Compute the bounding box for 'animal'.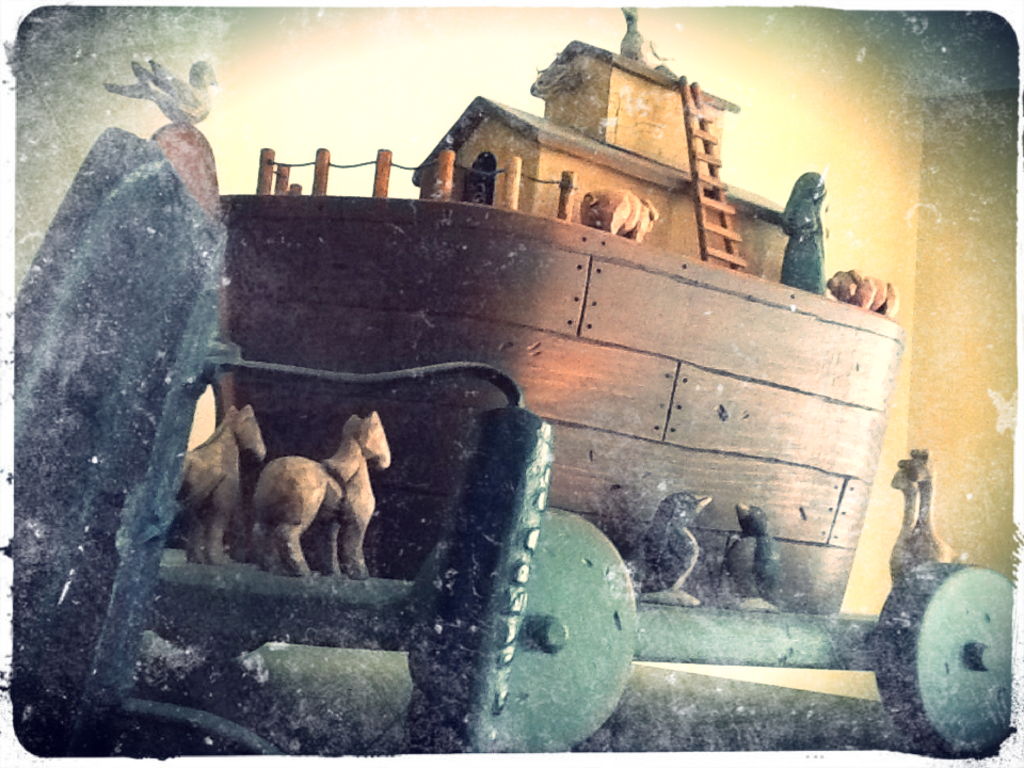
<box>578,187,662,243</box>.
